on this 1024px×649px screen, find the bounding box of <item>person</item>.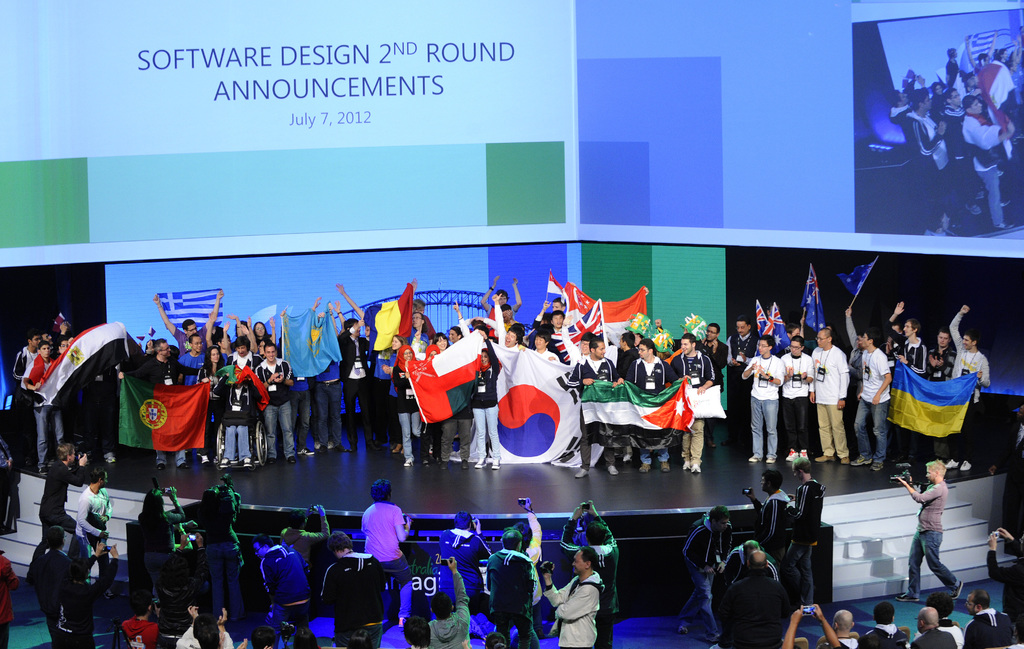
Bounding box: <box>118,591,181,648</box>.
